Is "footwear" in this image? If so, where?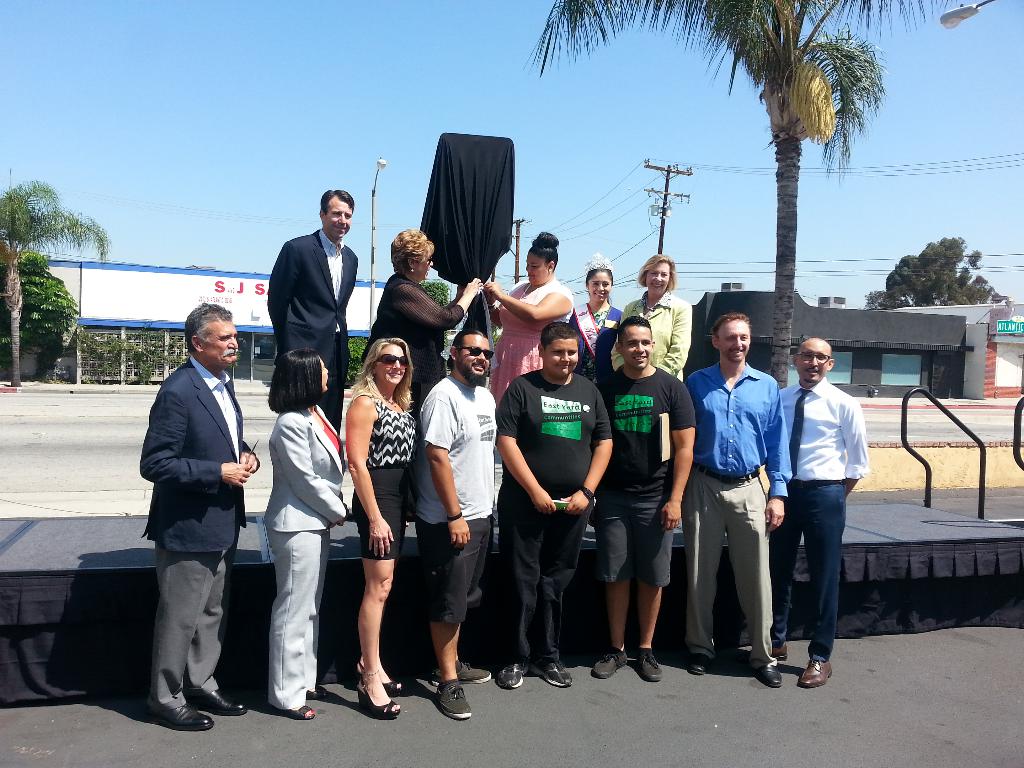
Yes, at pyautogui.locateOnScreen(590, 643, 627, 676).
